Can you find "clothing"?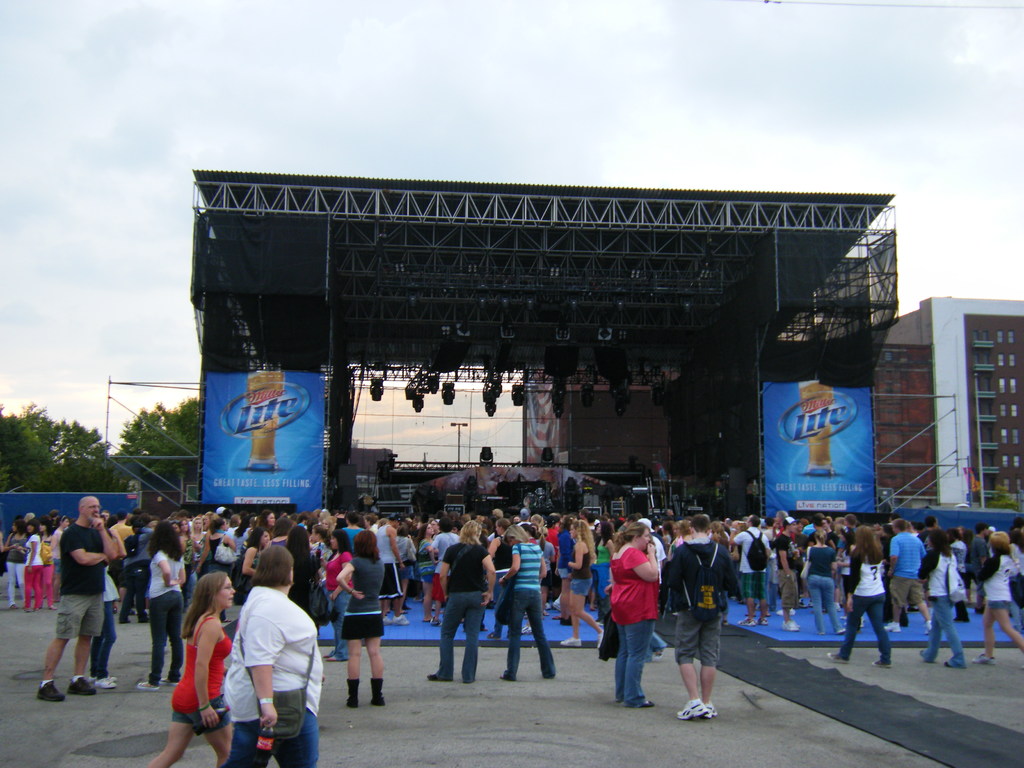
Yes, bounding box: region(22, 560, 40, 605).
